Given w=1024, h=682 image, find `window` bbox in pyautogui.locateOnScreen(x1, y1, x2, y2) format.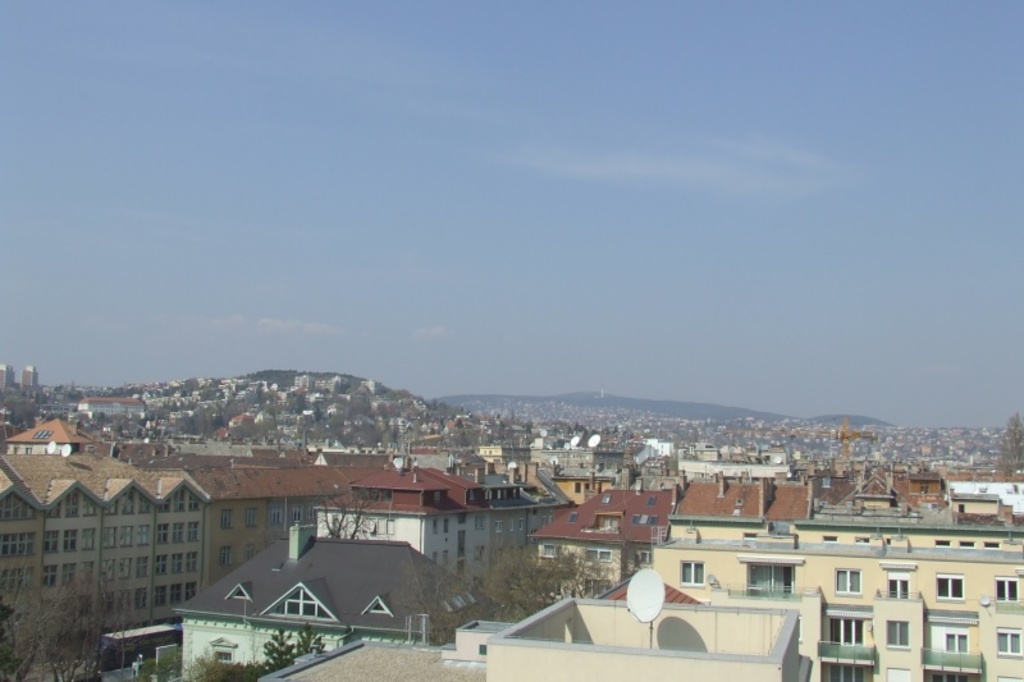
pyautogui.locateOnScreen(104, 496, 116, 516).
